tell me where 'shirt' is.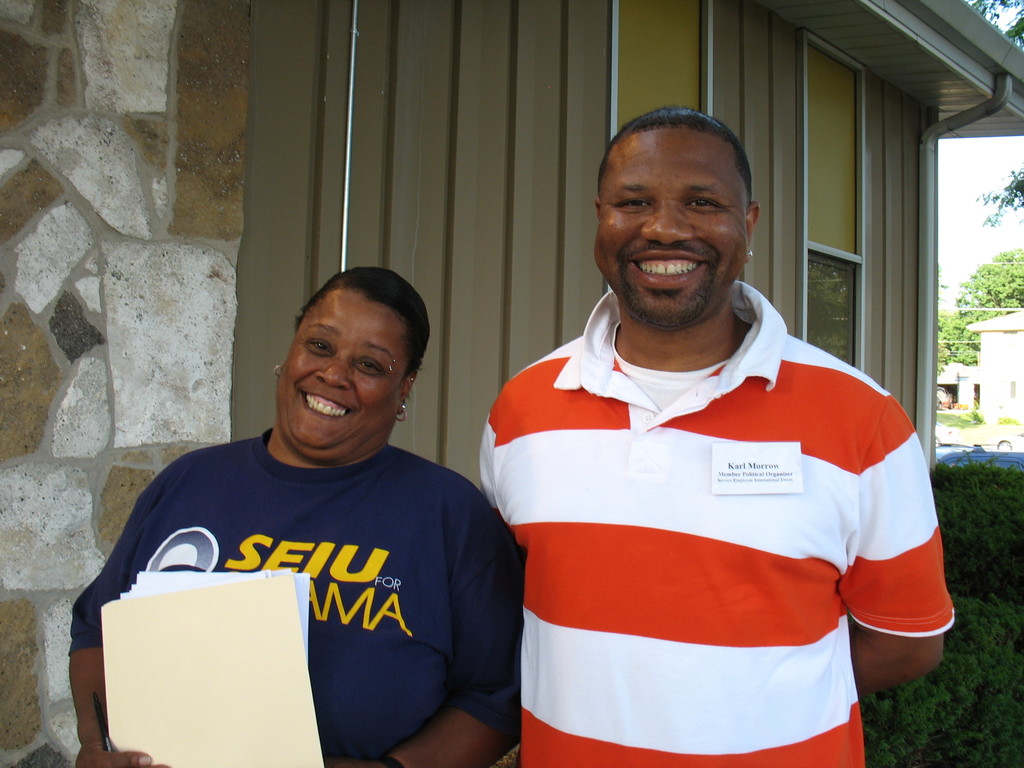
'shirt' is at <region>458, 274, 947, 733</region>.
